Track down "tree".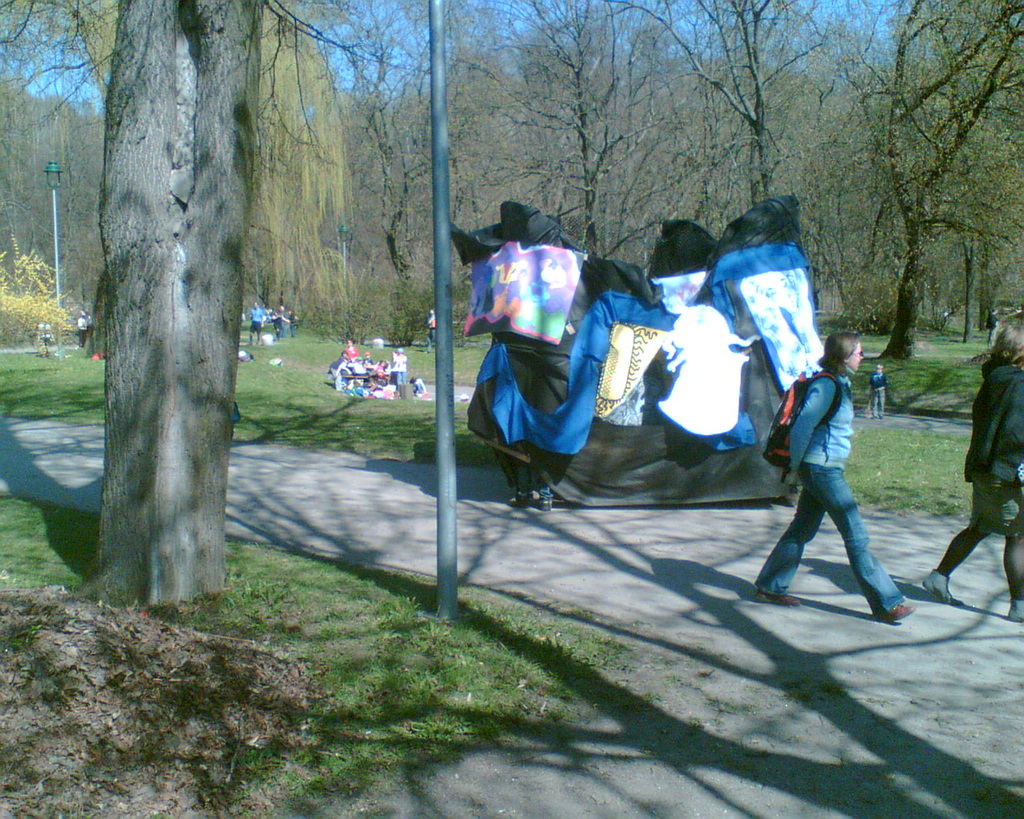
Tracked to (890, 51, 1023, 338).
